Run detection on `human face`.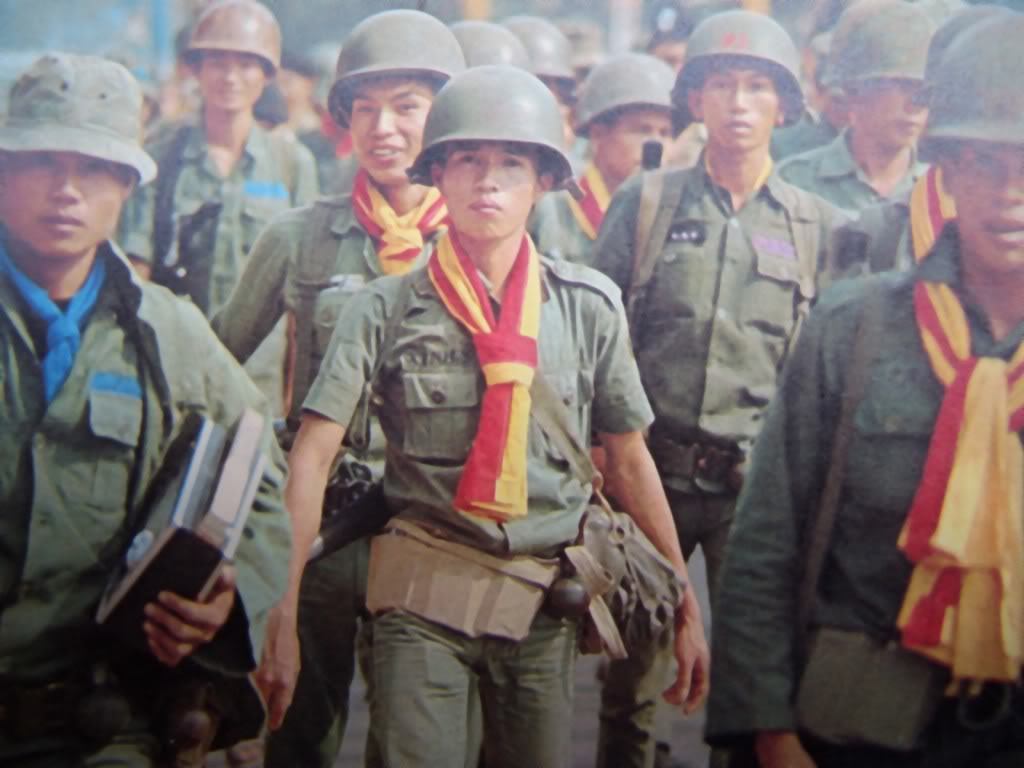
Result: bbox=[1, 154, 119, 253].
